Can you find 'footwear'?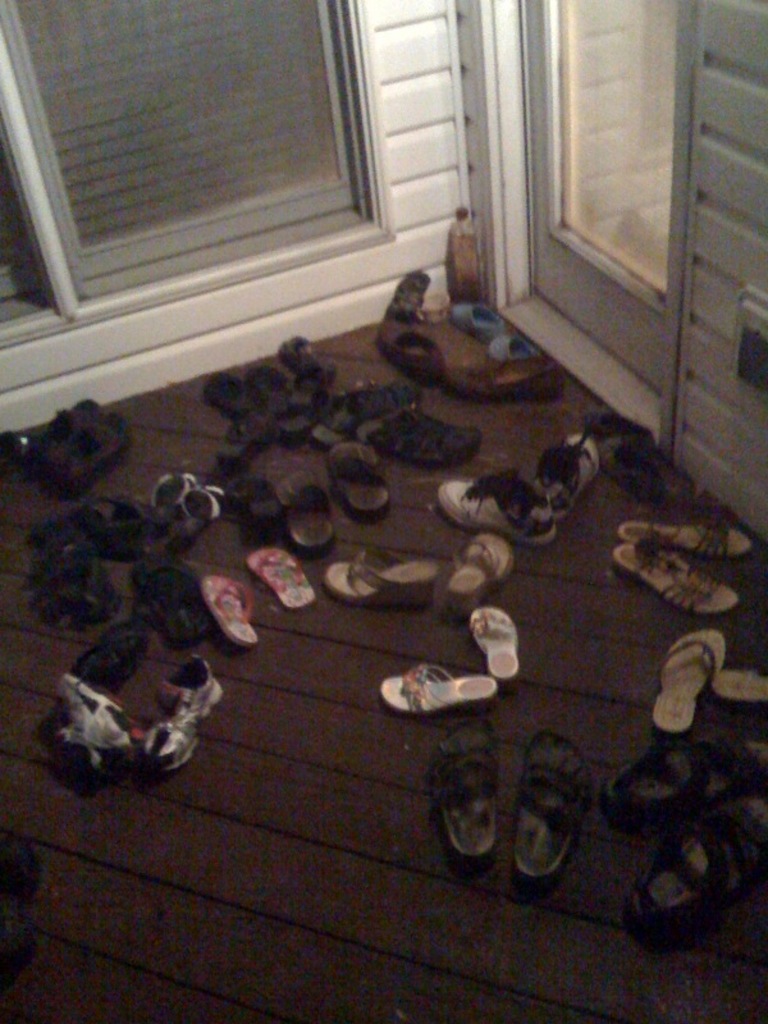
Yes, bounding box: (left=56, top=397, right=125, bottom=494).
